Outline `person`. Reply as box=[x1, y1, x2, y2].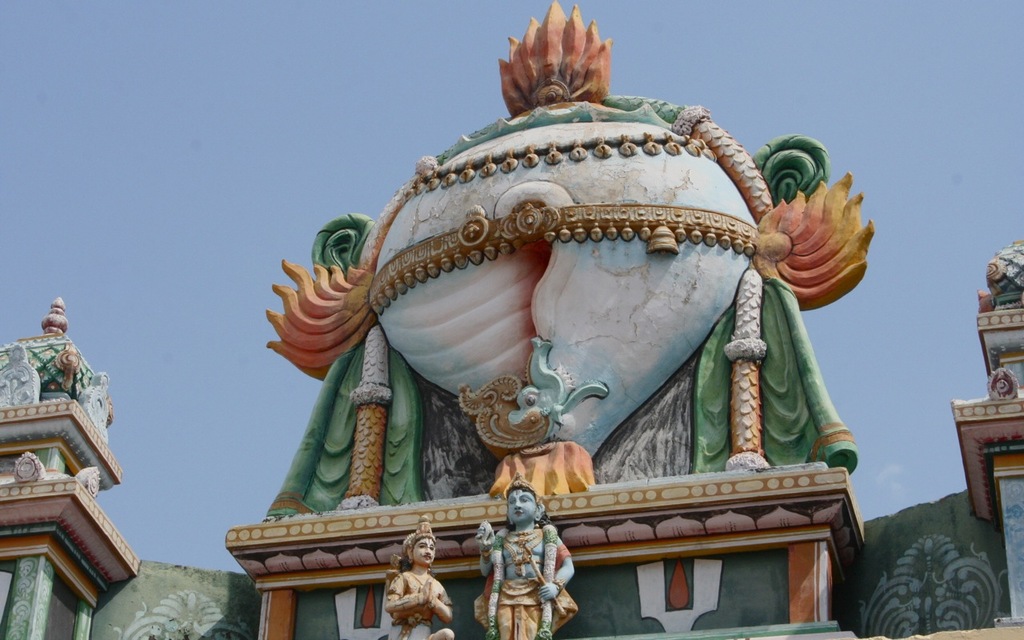
box=[386, 527, 453, 639].
